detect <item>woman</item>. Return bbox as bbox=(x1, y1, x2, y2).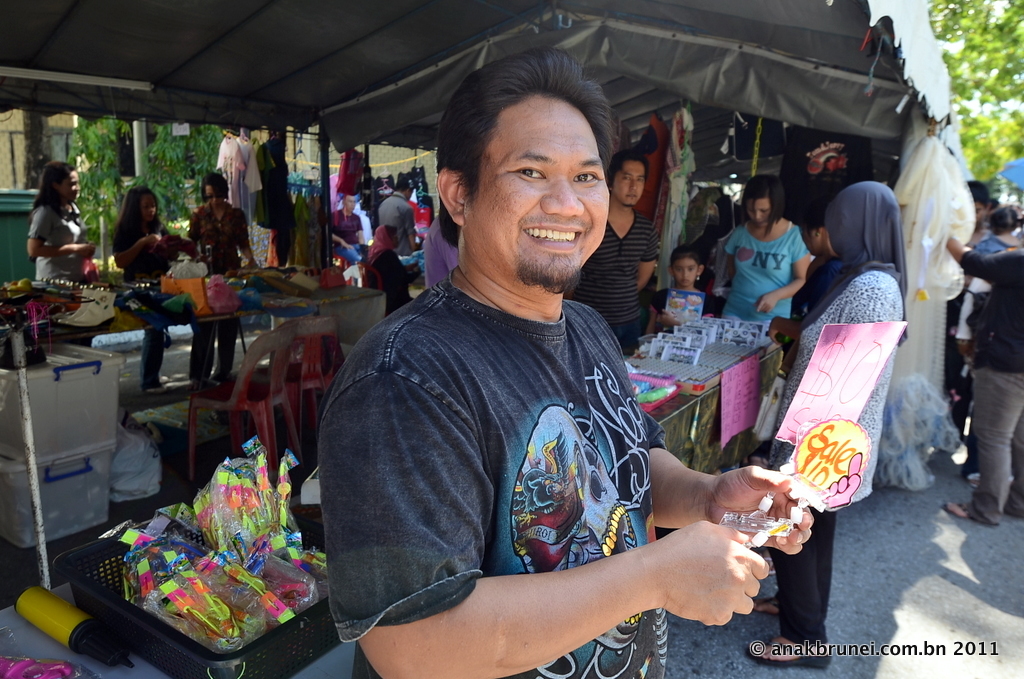
bbox=(725, 177, 813, 342).
